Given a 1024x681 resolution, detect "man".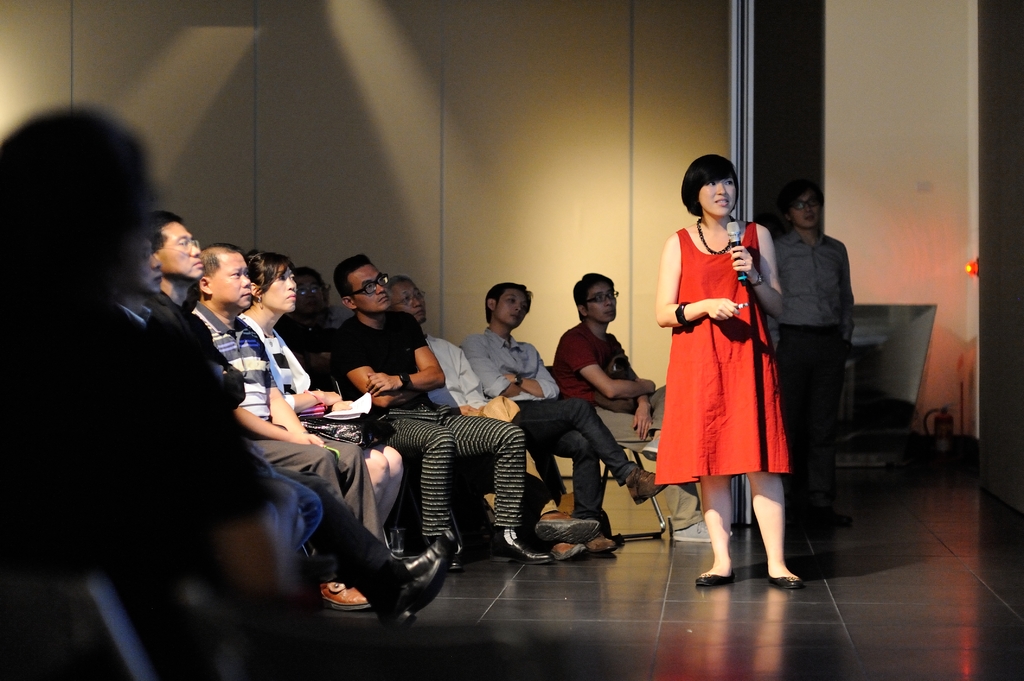
460/282/666/550.
